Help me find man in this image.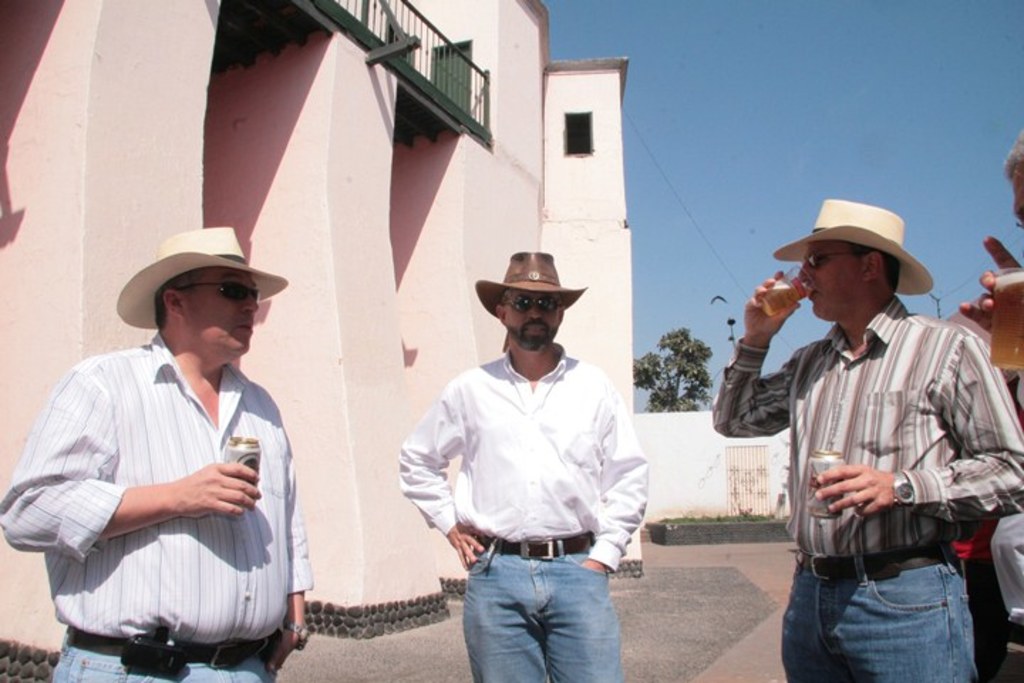
Found it: (961, 127, 1023, 682).
